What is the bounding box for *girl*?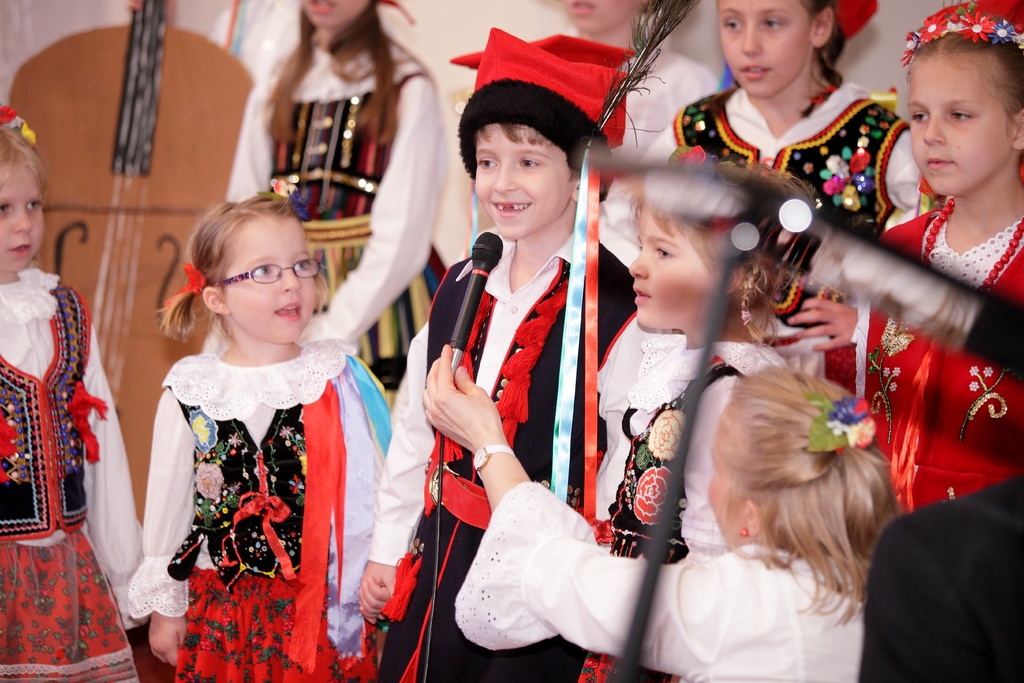
(228,0,444,380).
